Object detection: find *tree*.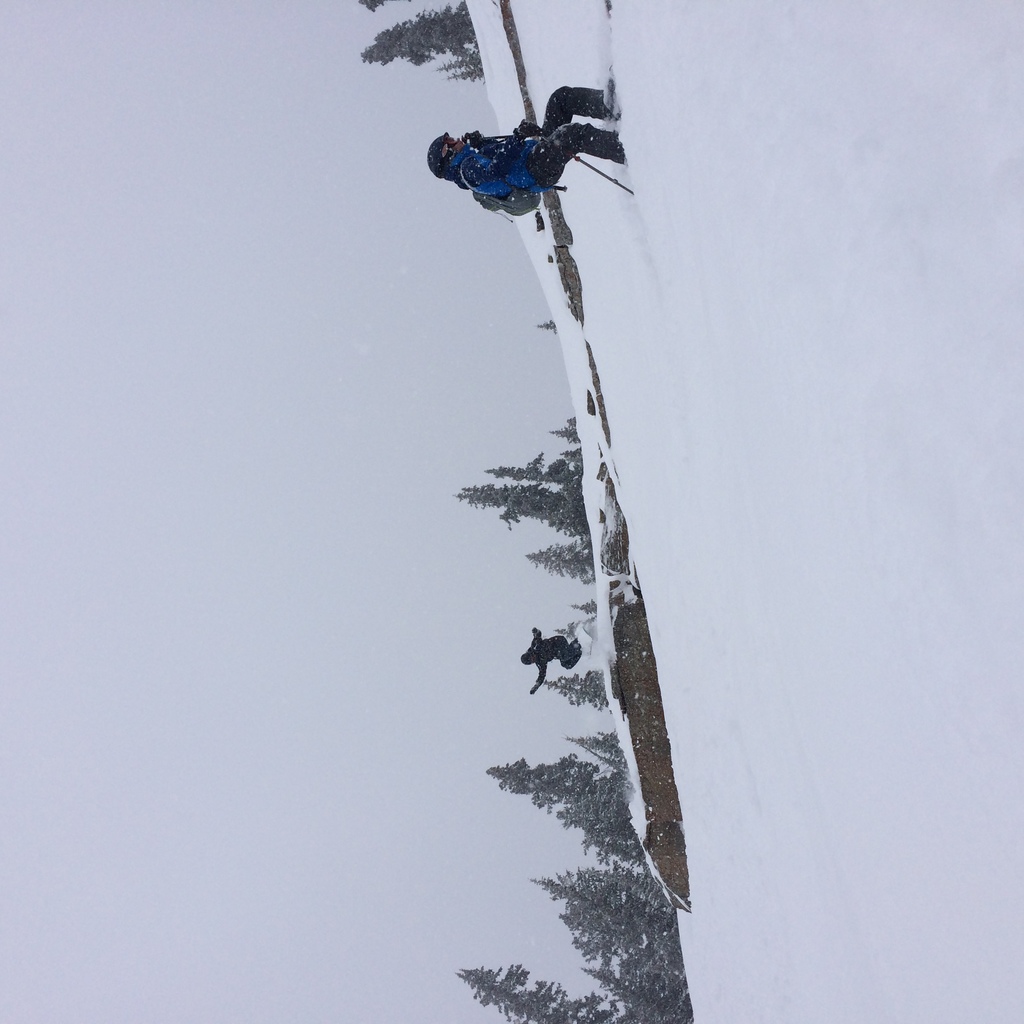
(564, 727, 631, 780).
